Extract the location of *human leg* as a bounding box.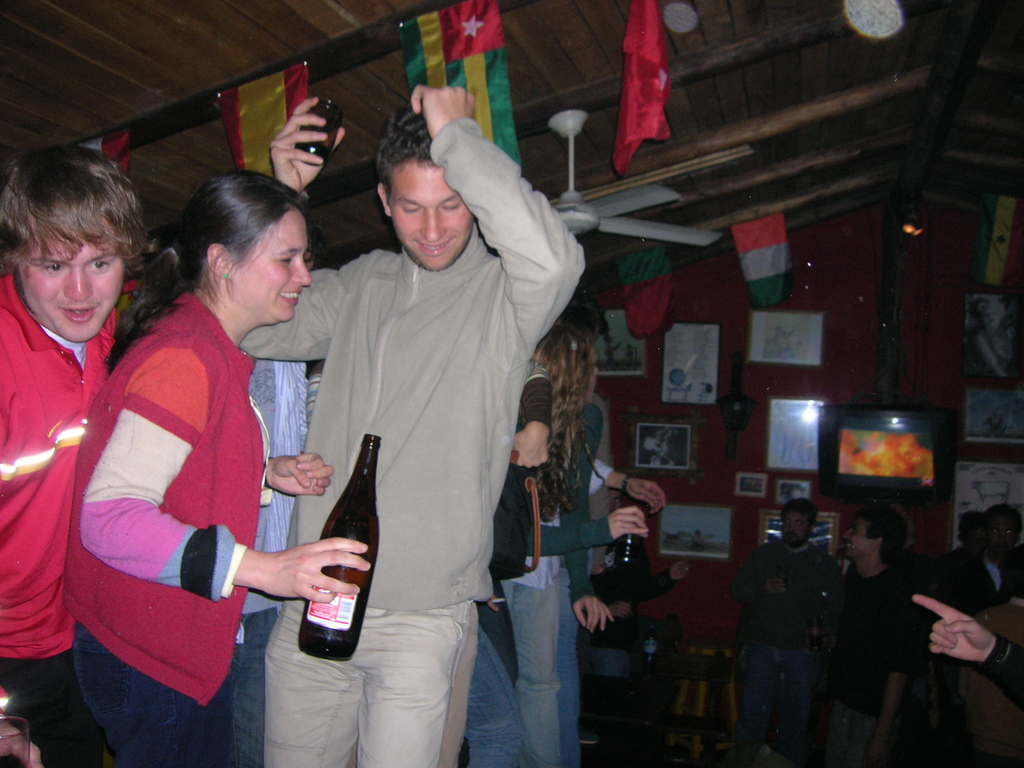
(76, 621, 231, 767).
